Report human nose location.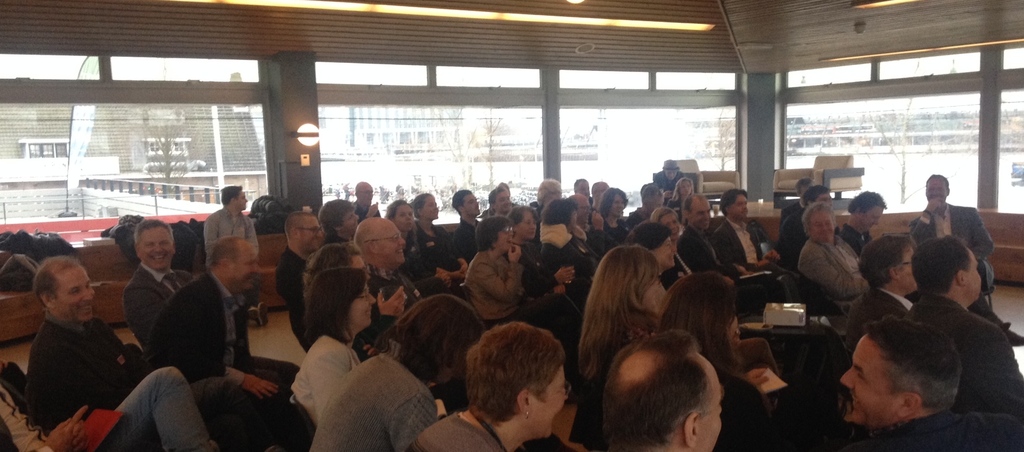
Report: <bbox>872, 216, 881, 227</bbox>.
